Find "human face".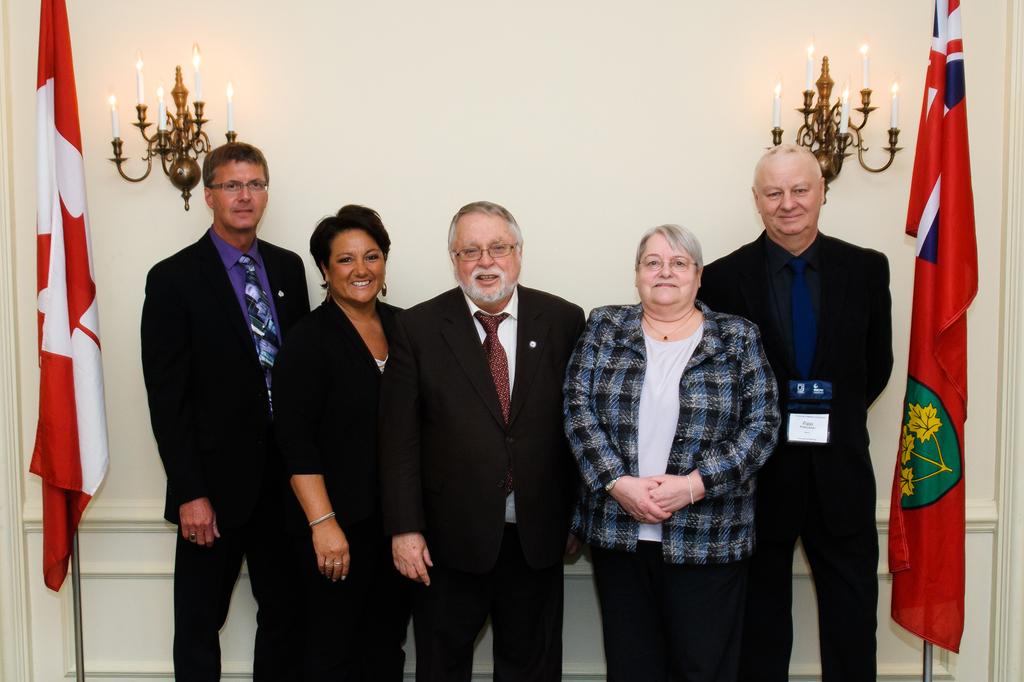
(left=215, top=158, right=271, bottom=229).
